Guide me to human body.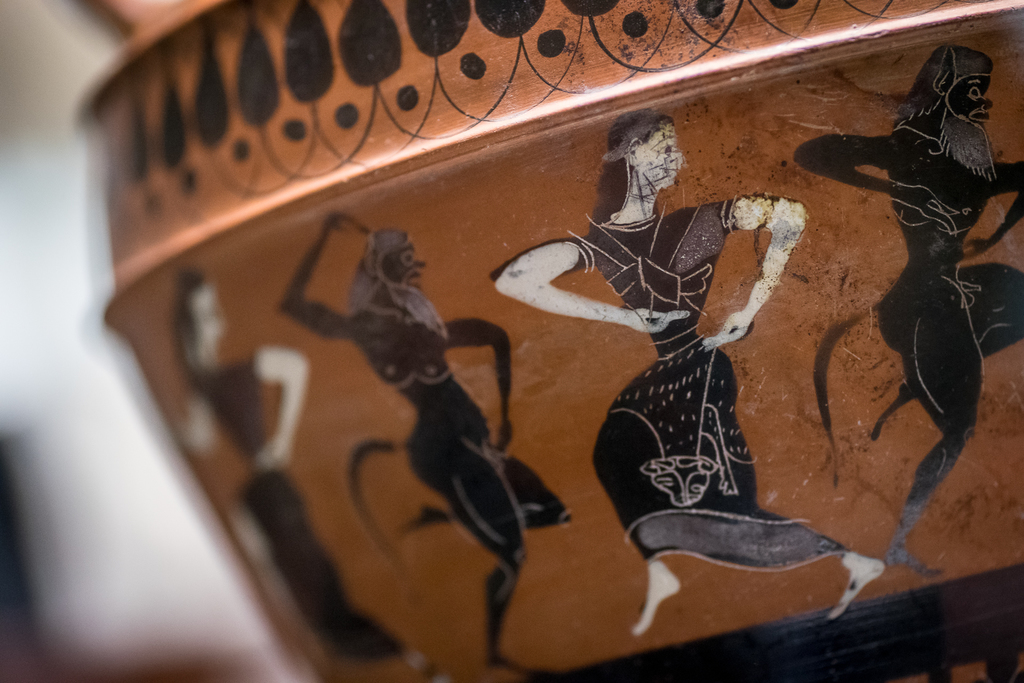
Guidance: [489, 114, 885, 637].
